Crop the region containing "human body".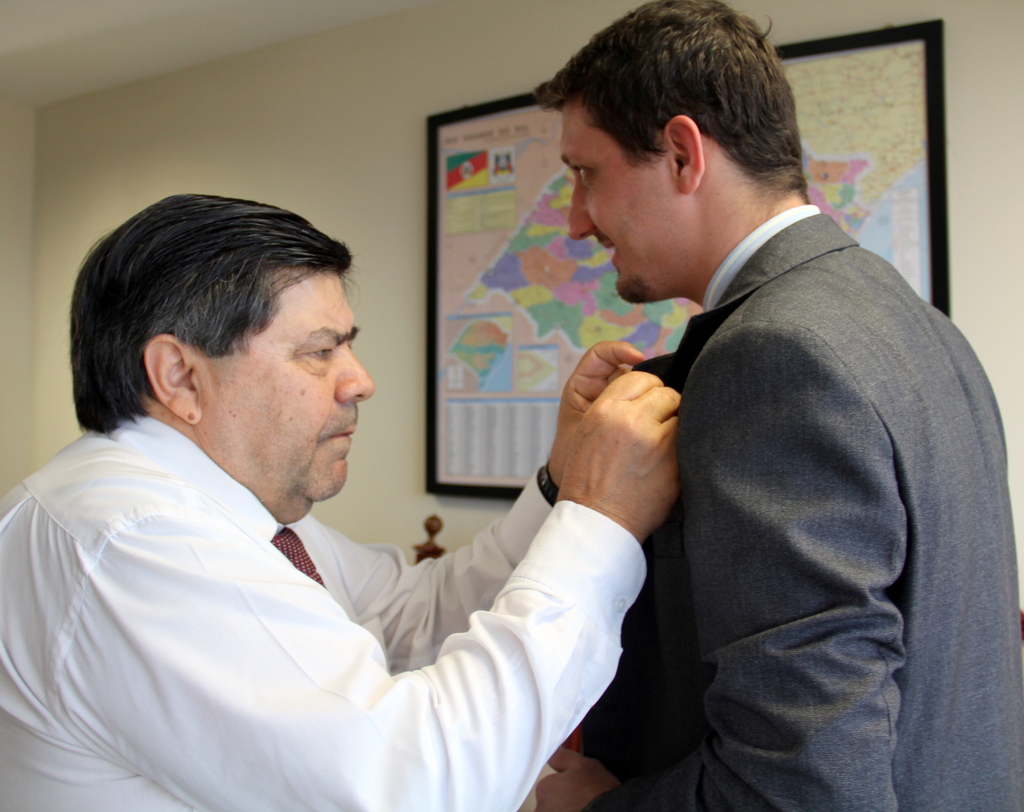
Crop region: <region>531, 203, 1023, 811</region>.
